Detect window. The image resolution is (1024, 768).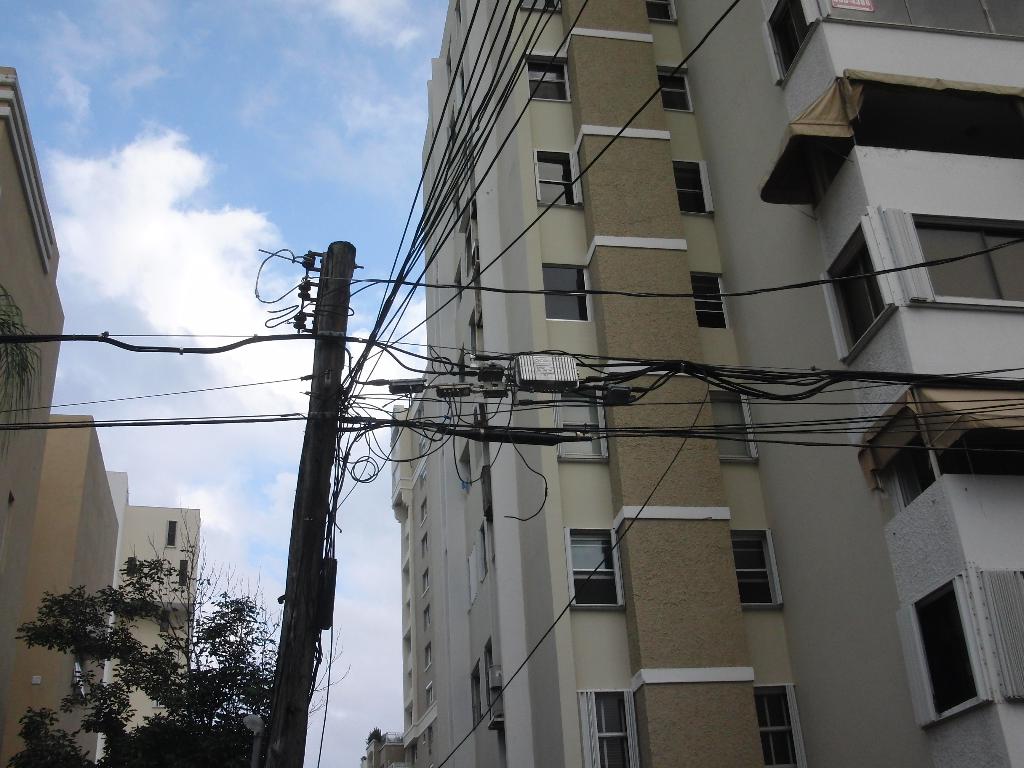
647,0,676,26.
